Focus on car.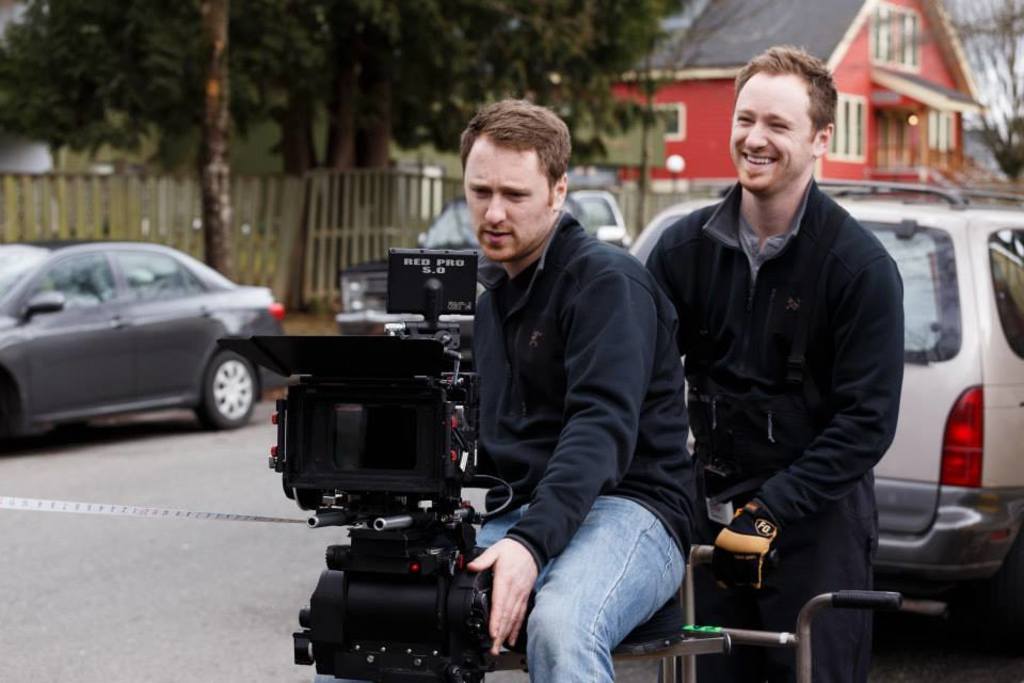
Focused at x1=0 y1=240 x2=286 y2=423.
